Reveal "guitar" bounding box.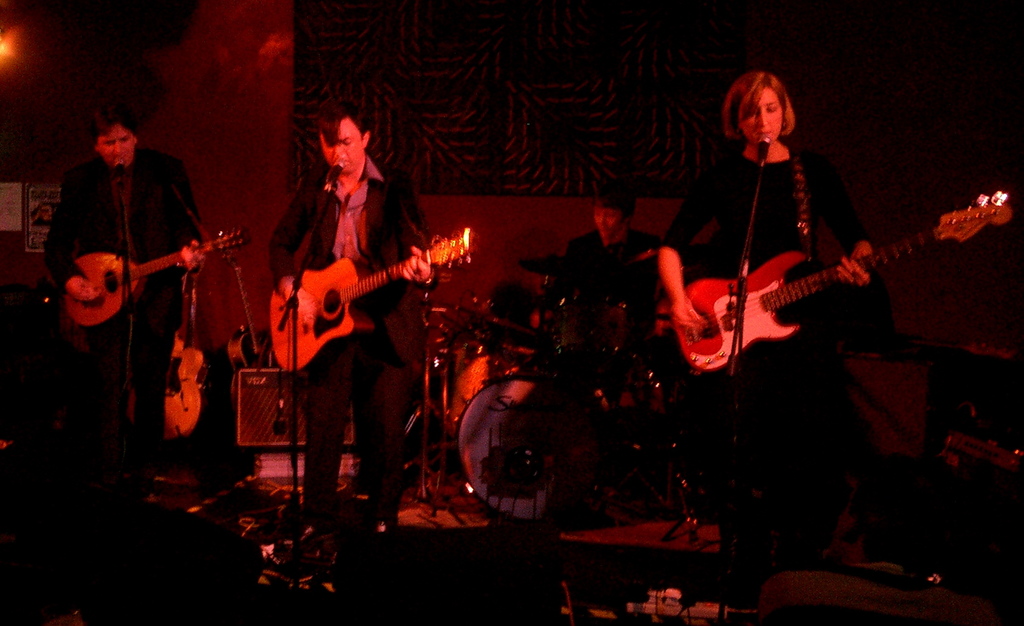
Revealed: left=129, top=270, right=212, bottom=443.
